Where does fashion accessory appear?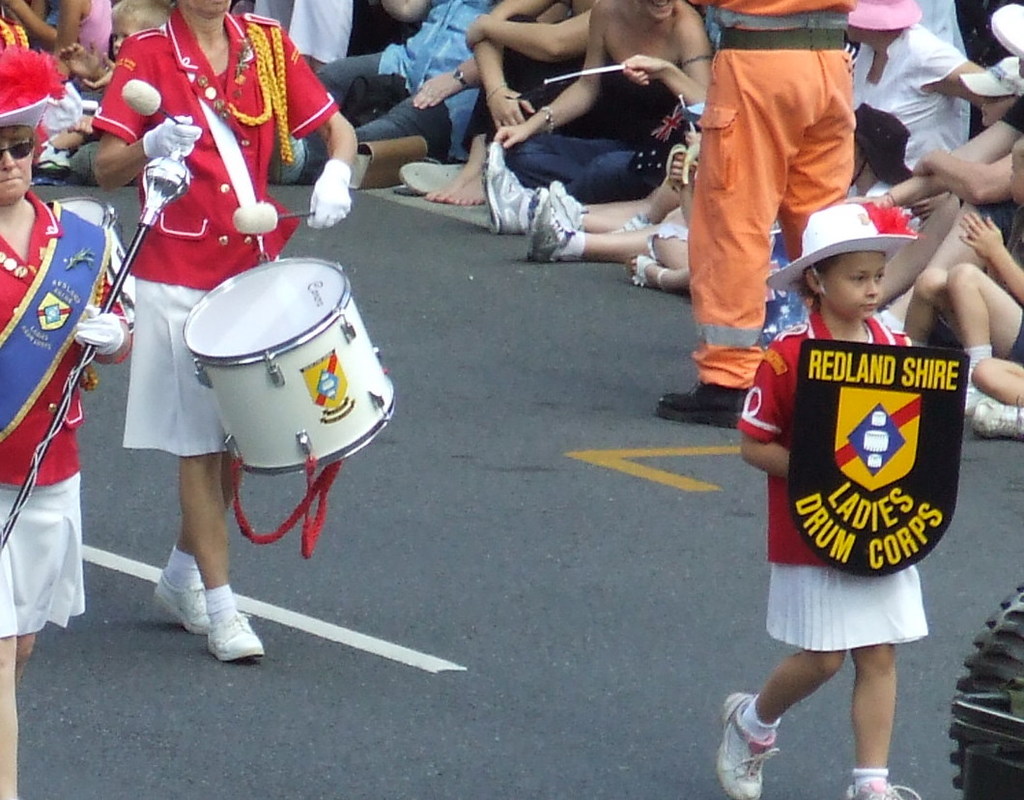
Appears at 455,66,472,88.
